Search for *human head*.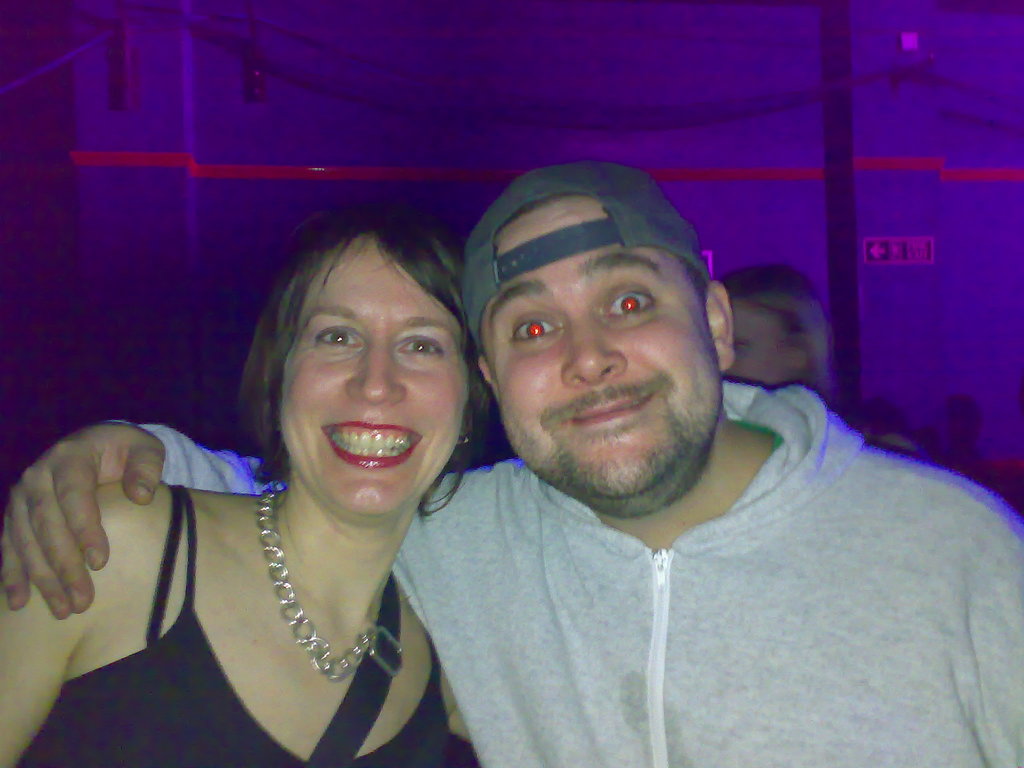
Found at 255, 202, 493, 520.
